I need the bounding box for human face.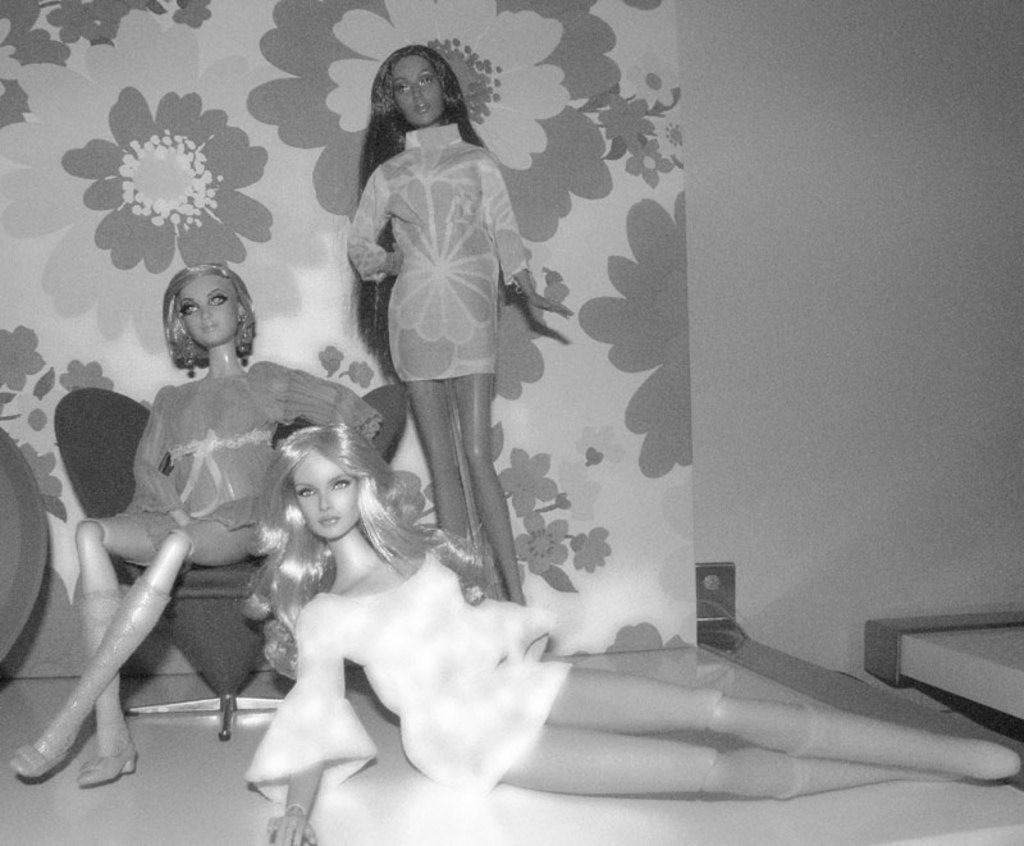
Here it is: [182,278,236,342].
